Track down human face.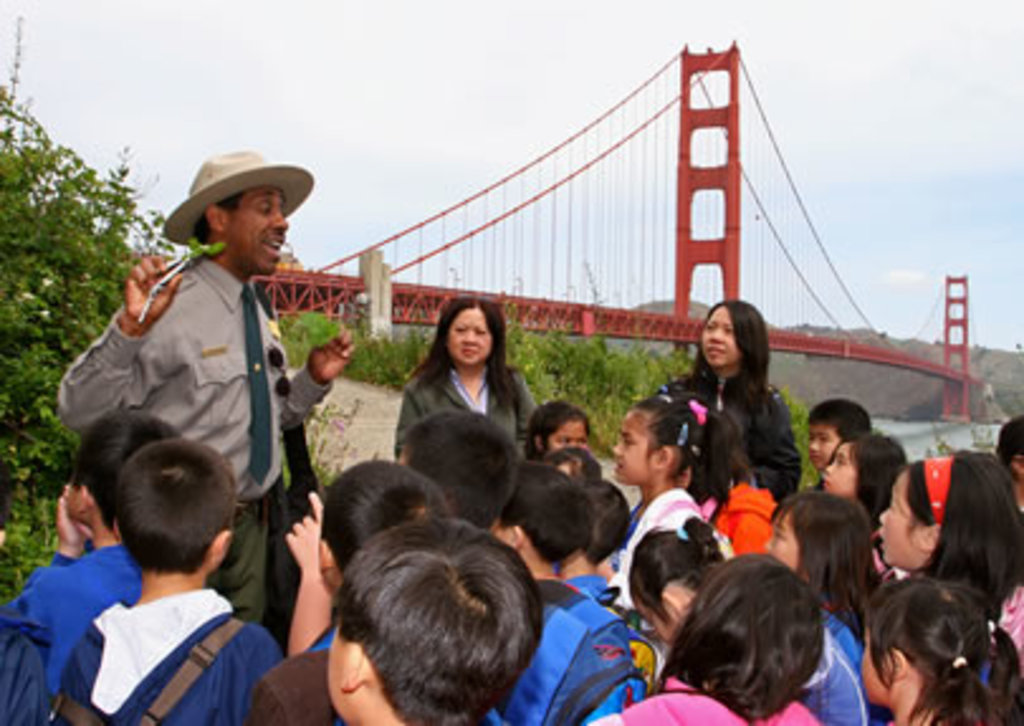
Tracked to crop(698, 301, 743, 367).
